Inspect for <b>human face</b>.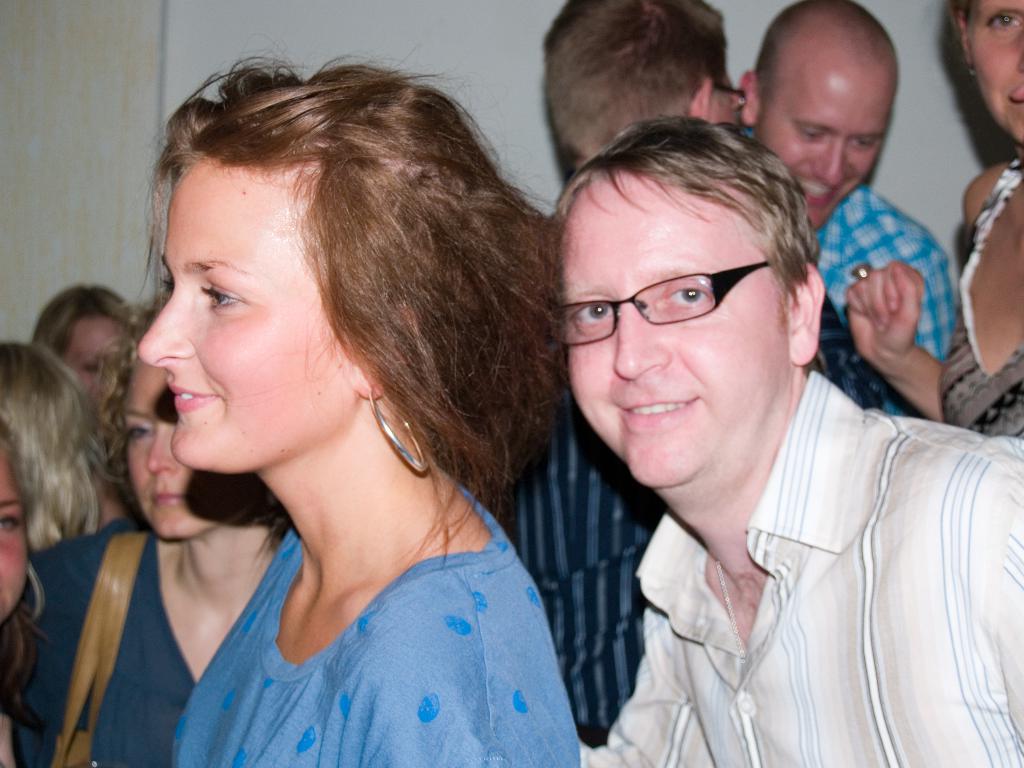
Inspection: detection(118, 359, 227, 550).
